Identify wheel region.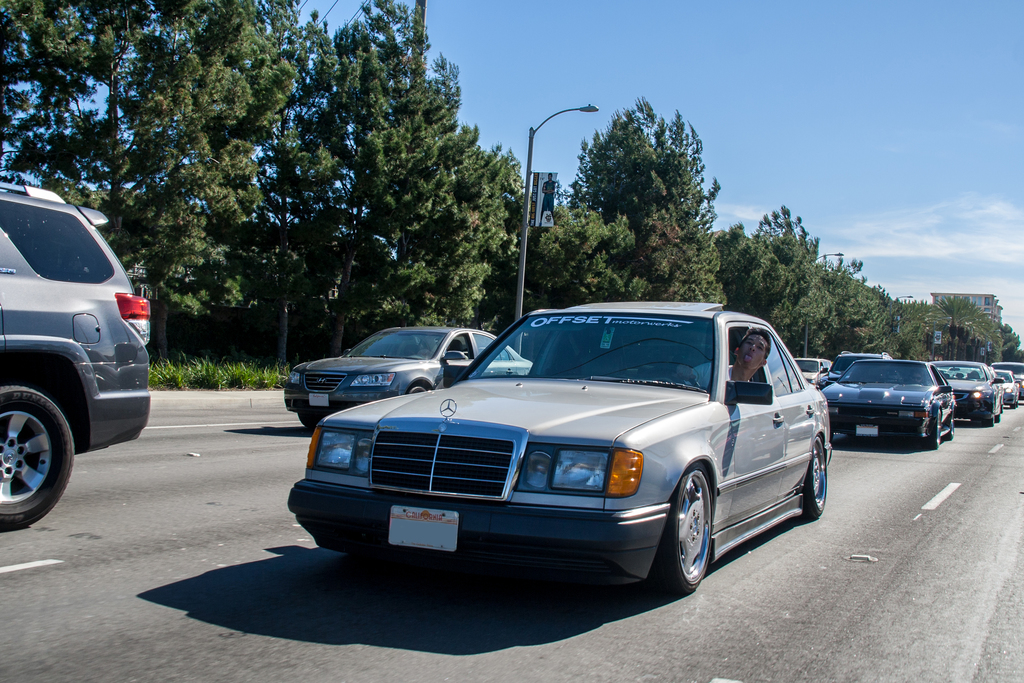
Region: {"left": 997, "top": 412, "right": 1002, "bottom": 422}.
